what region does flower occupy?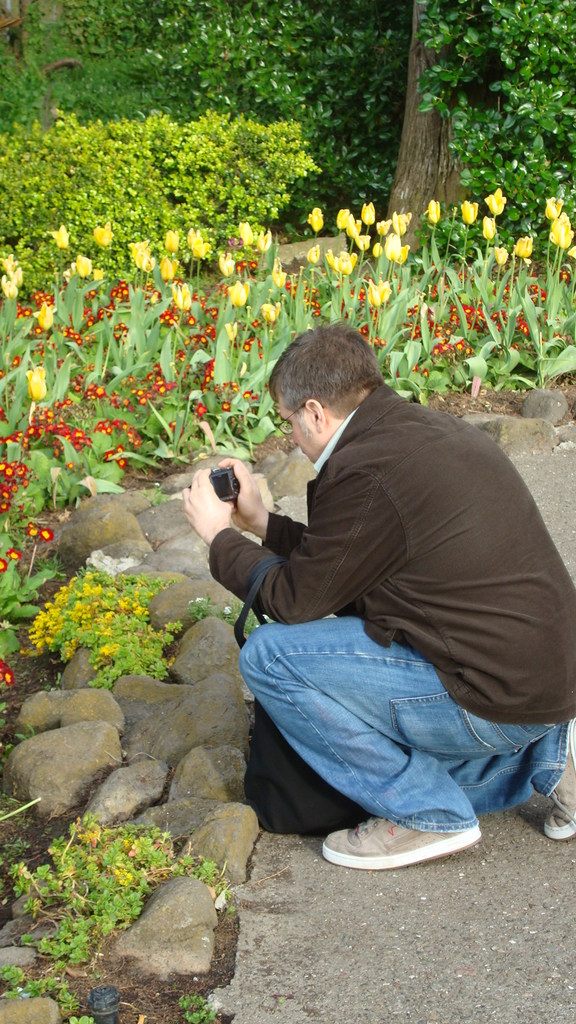
[460, 202, 479, 228].
